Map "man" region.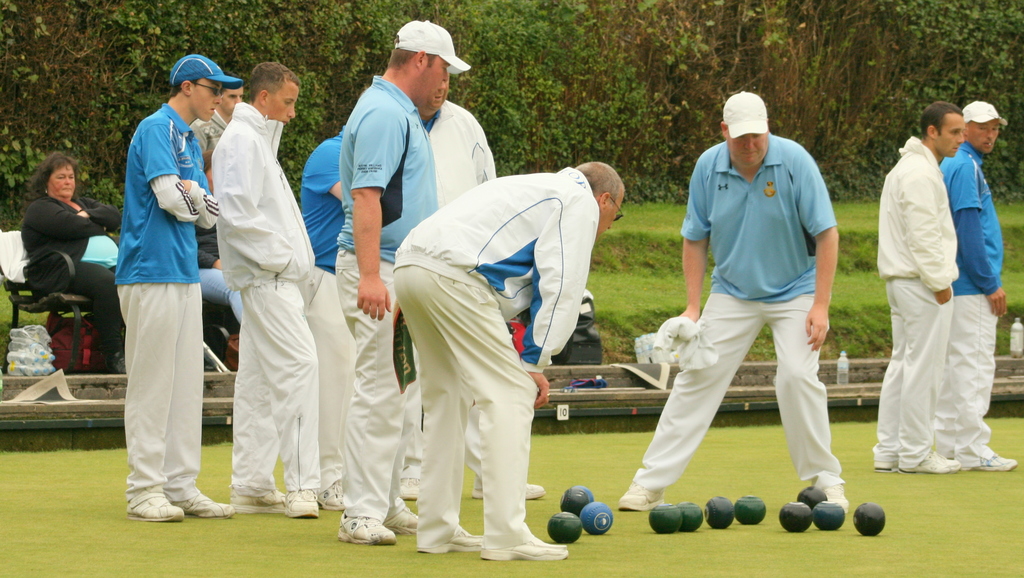
Mapped to [610, 85, 854, 523].
